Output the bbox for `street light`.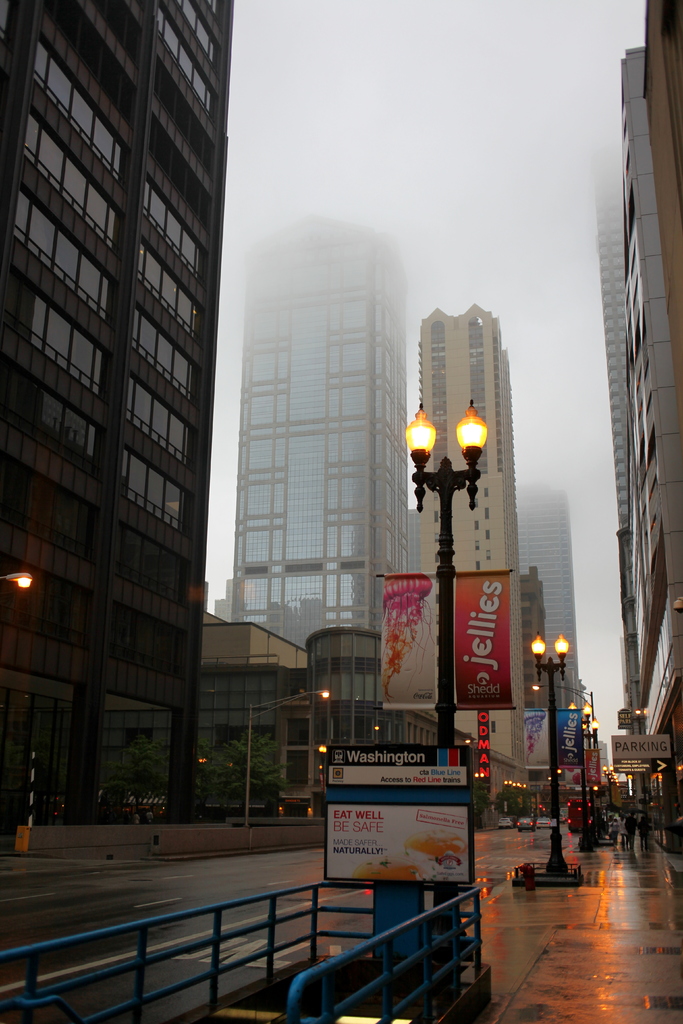
[531,680,602,824].
